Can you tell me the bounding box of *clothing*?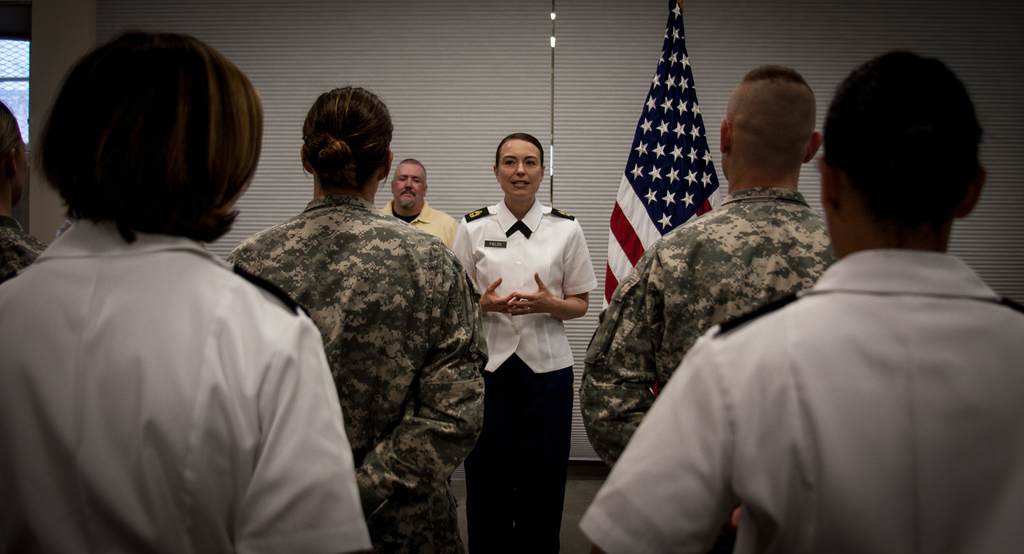
l=230, t=190, r=479, b=553.
